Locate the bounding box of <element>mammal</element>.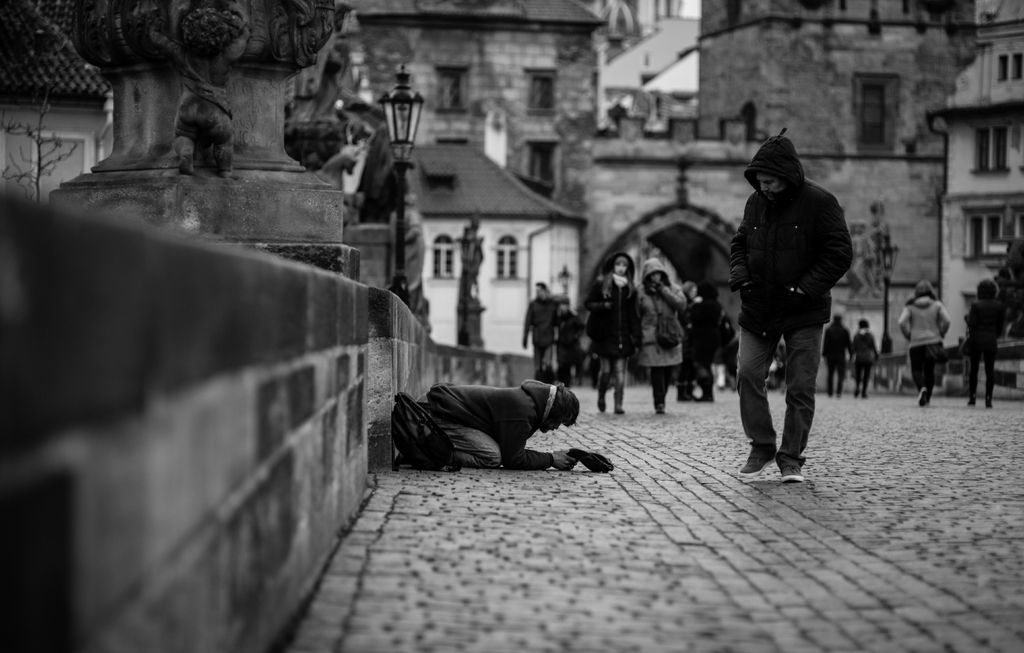
Bounding box: region(677, 289, 698, 403).
